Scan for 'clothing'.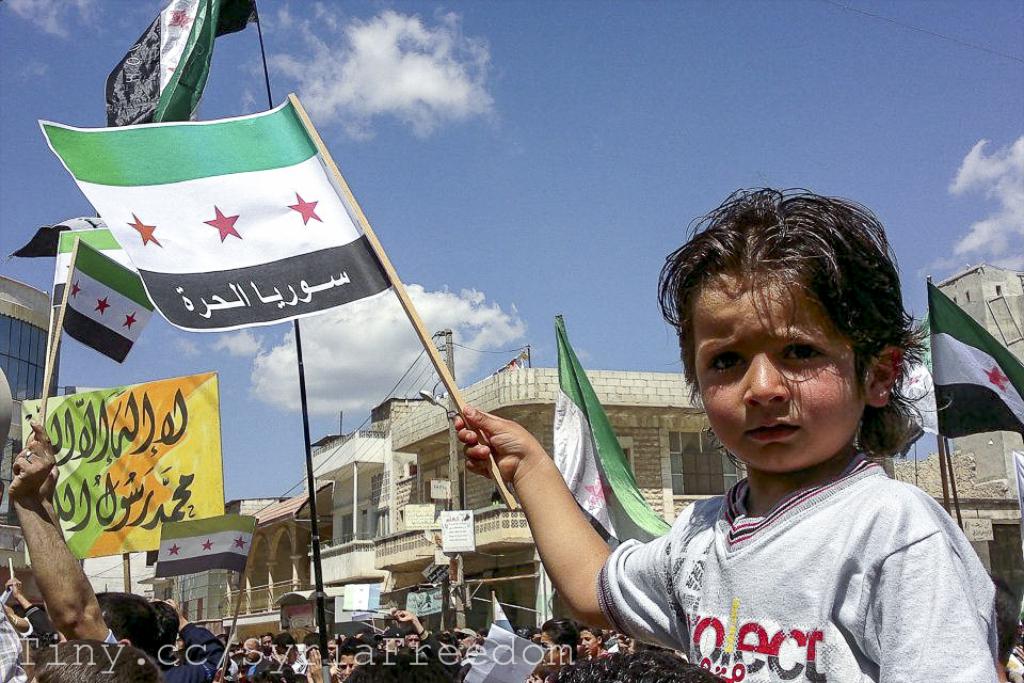
Scan result: locate(624, 639, 681, 679).
